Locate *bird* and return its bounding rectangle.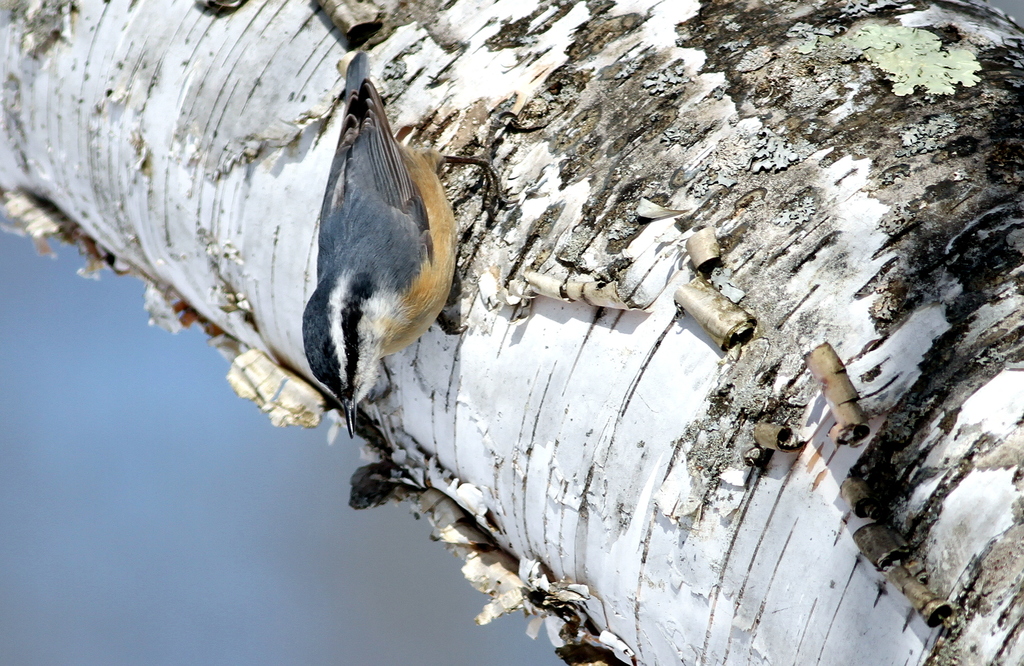
box=[283, 83, 454, 409].
